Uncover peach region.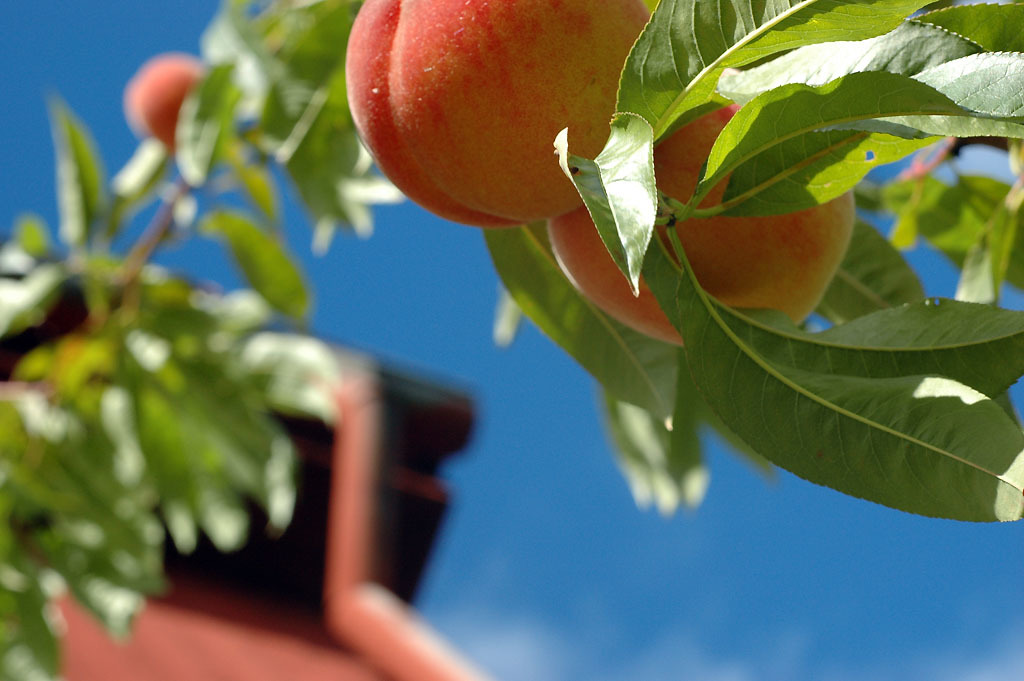
Uncovered: region(549, 99, 855, 348).
